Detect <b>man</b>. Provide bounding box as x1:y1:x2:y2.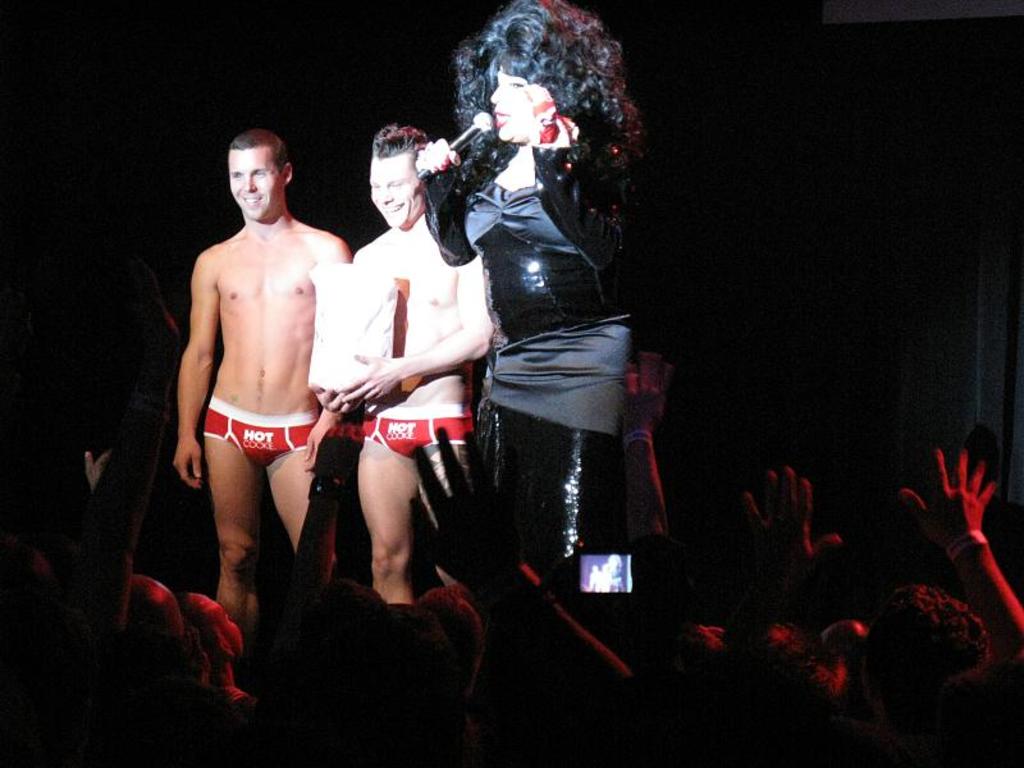
308:125:497:605.
